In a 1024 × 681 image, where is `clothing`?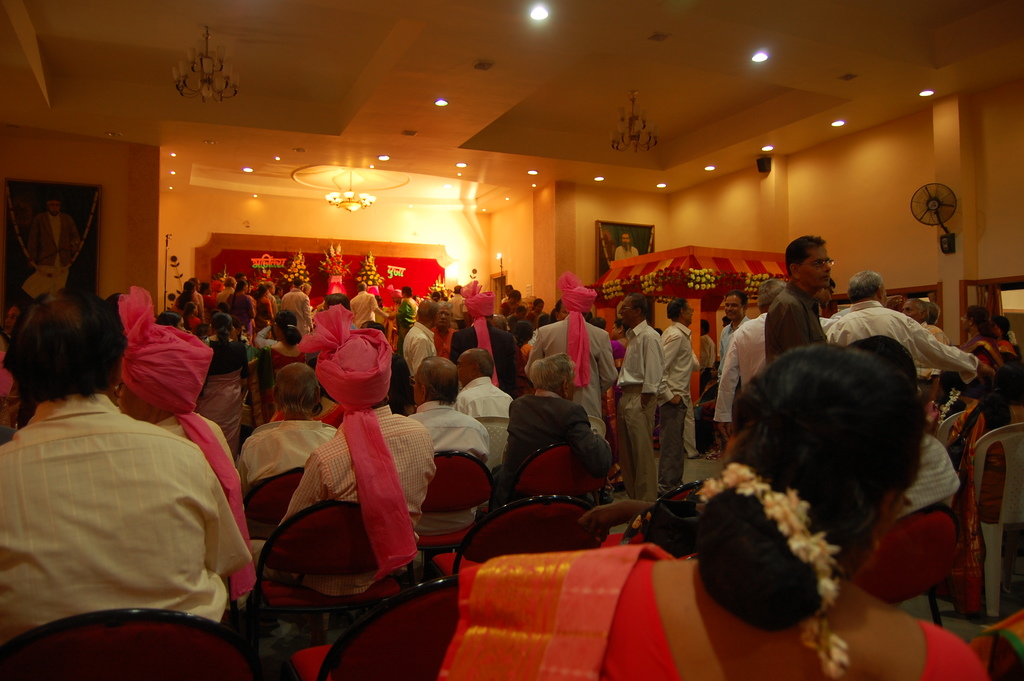
pyautogui.locateOnScreen(156, 404, 244, 523).
